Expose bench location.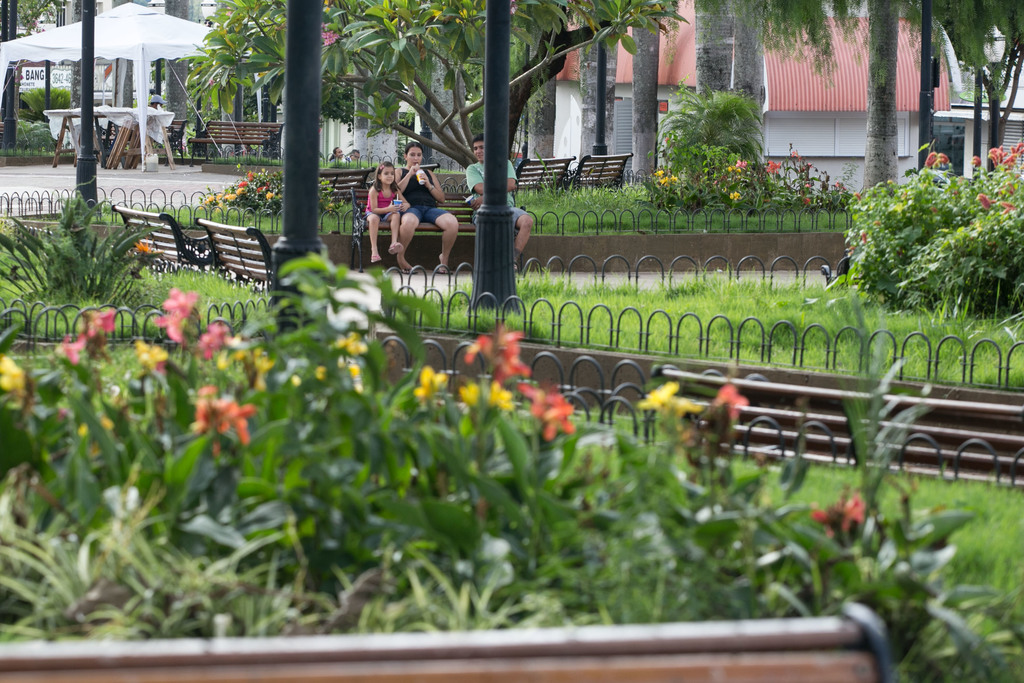
Exposed at <region>110, 201, 215, 272</region>.
